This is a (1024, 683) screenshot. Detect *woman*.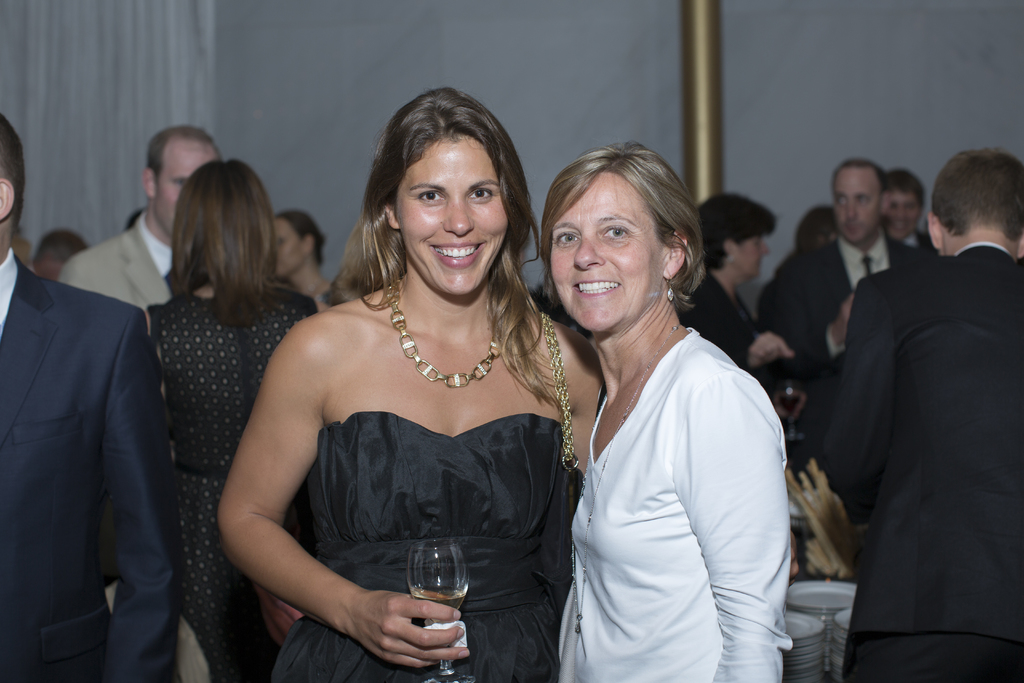
crop(211, 90, 607, 682).
